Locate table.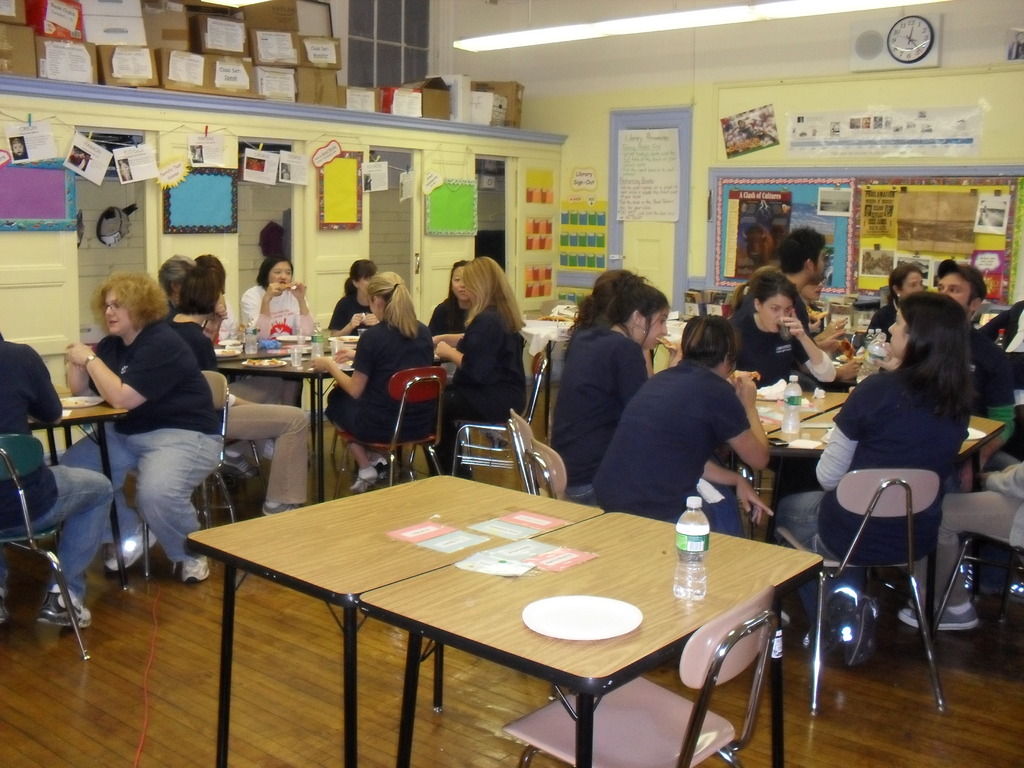
Bounding box: 359, 508, 824, 767.
